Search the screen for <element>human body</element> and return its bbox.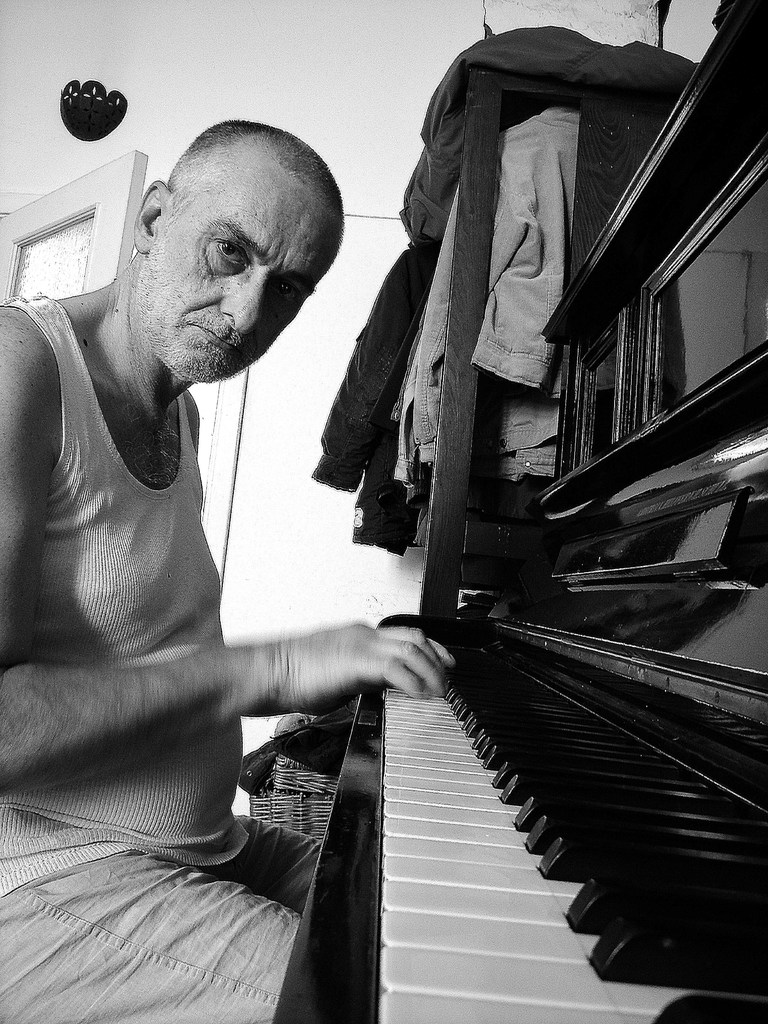
Found: box(0, 100, 456, 892).
